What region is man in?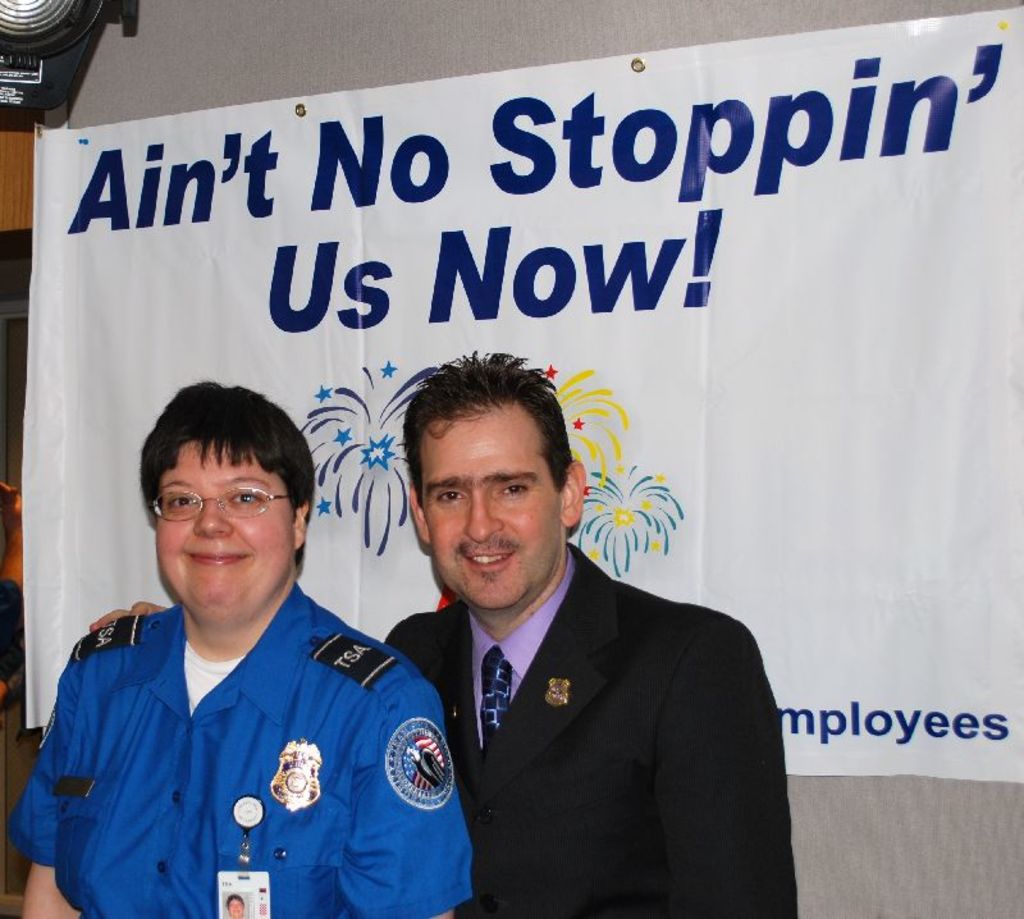
Rect(338, 370, 769, 909).
